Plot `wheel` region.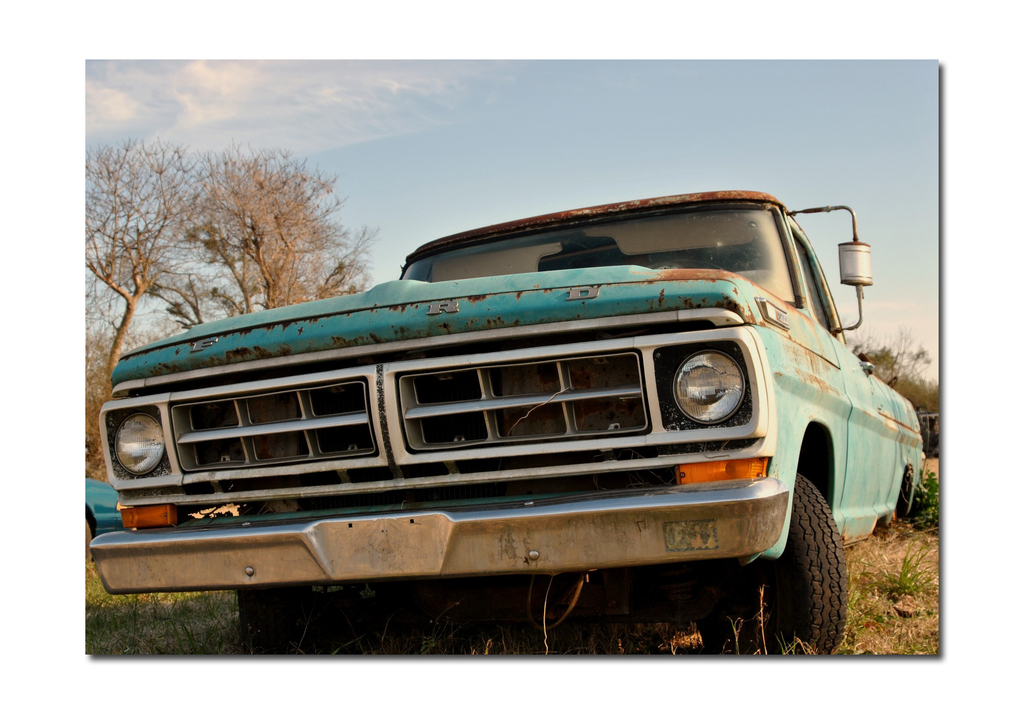
Plotted at bbox(772, 459, 843, 640).
